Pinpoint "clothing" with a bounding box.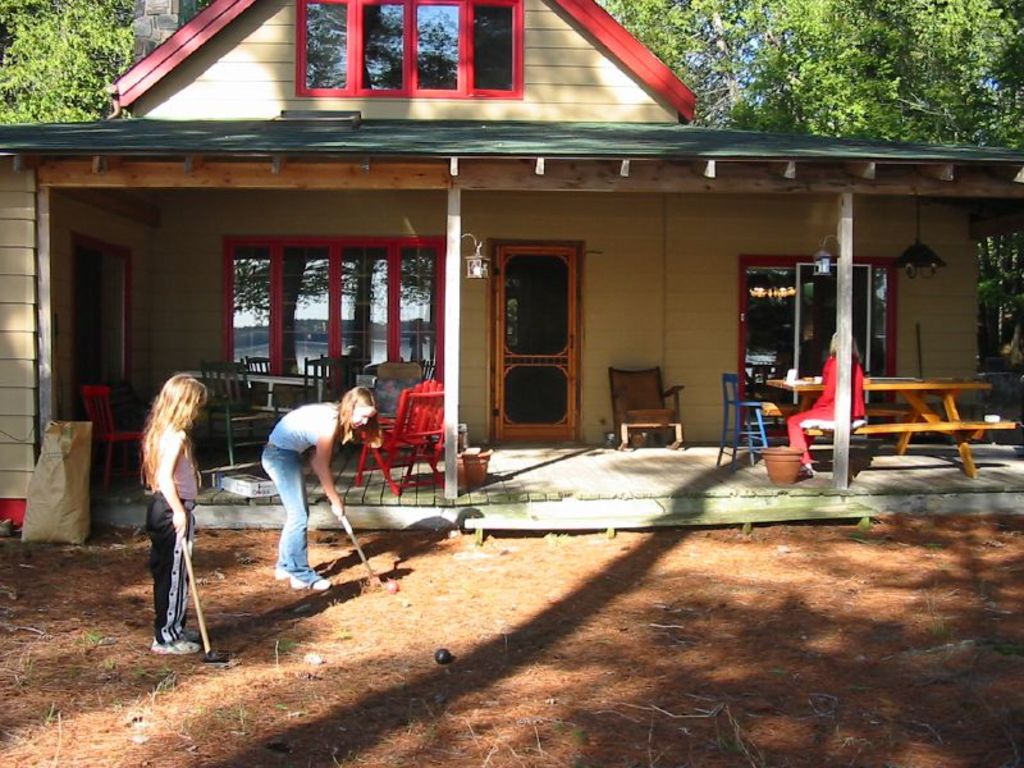
262, 399, 339, 585.
